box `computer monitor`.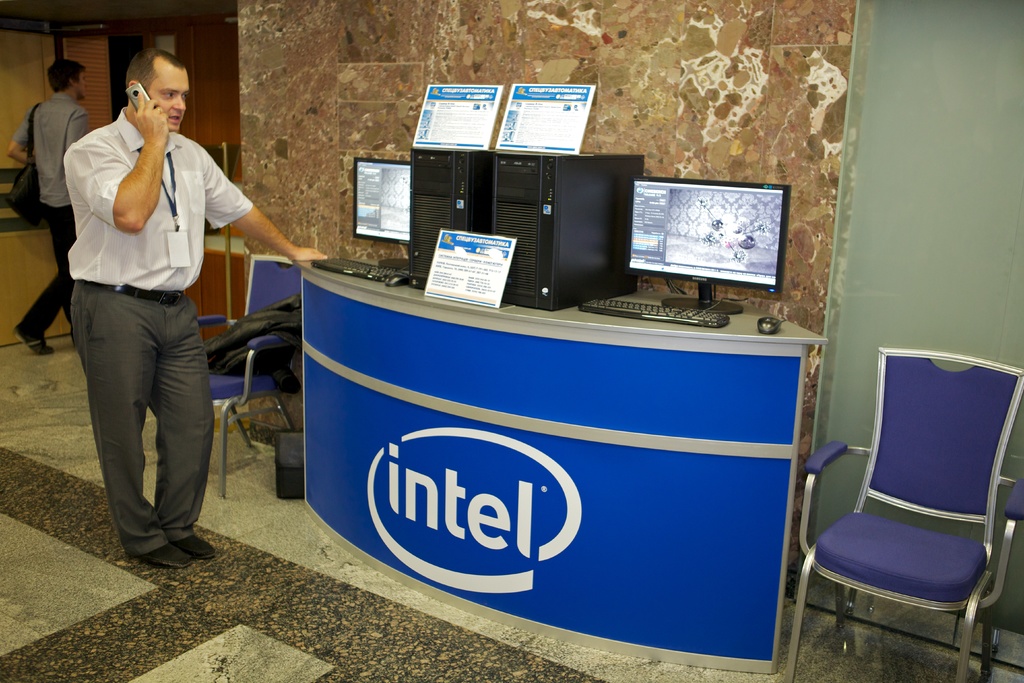
x1=351 y1=154 x2=409 y2=273.
